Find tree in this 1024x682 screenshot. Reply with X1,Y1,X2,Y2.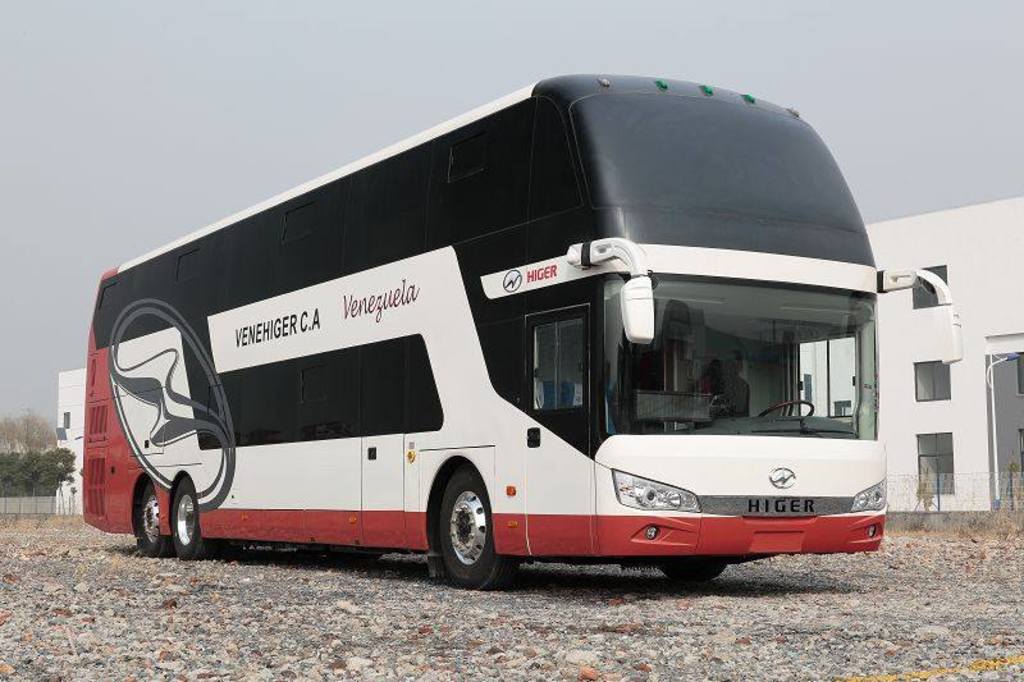
0,416,73,496.
